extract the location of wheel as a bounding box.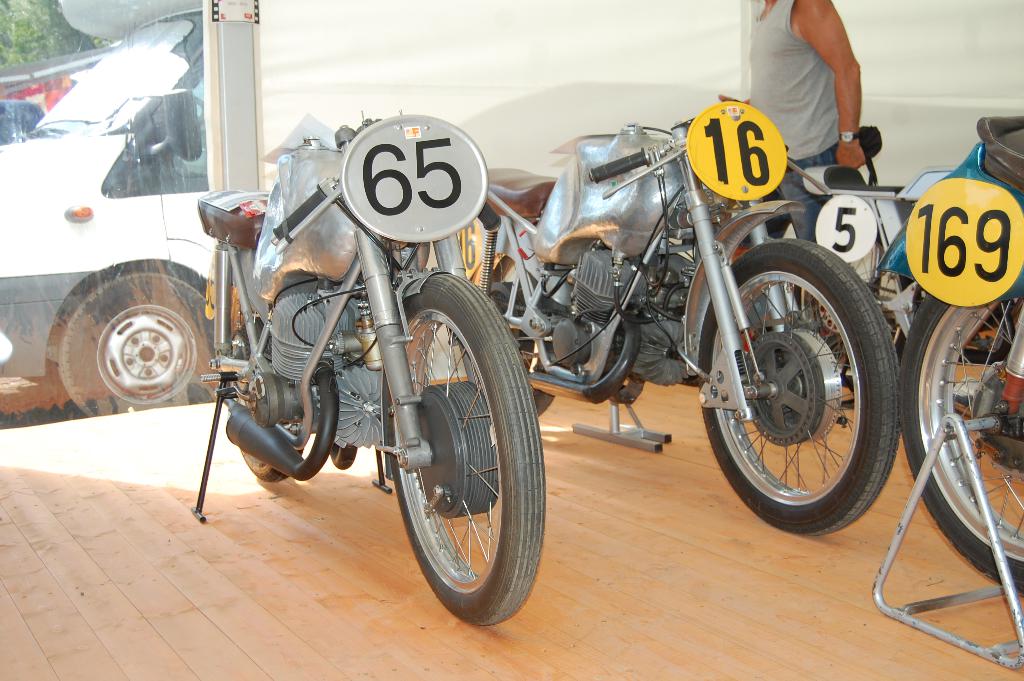
box(897, 298, 1023, 593).
